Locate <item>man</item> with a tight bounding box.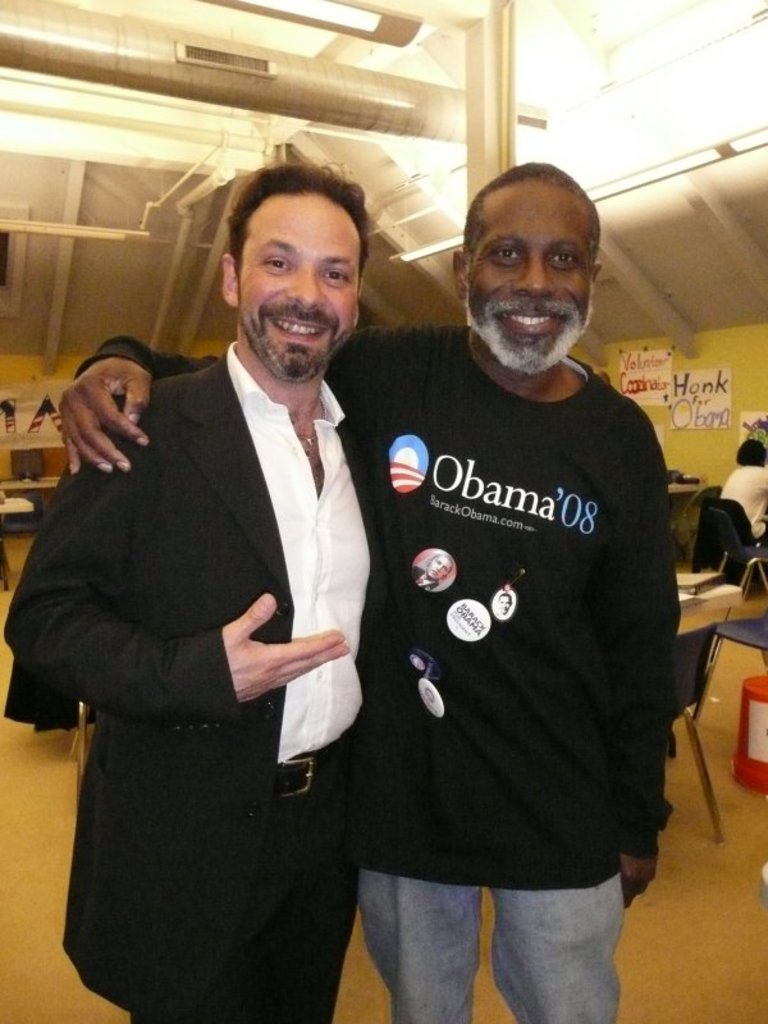
crop(721, 438, 767, 544).
